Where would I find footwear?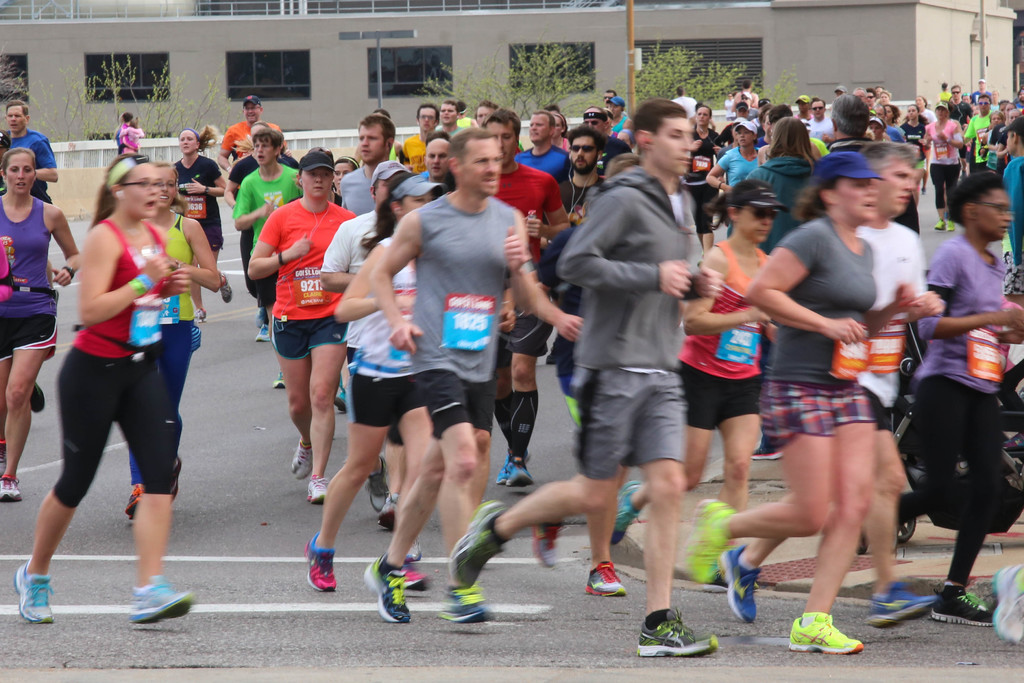
At [505,454,535,486].
